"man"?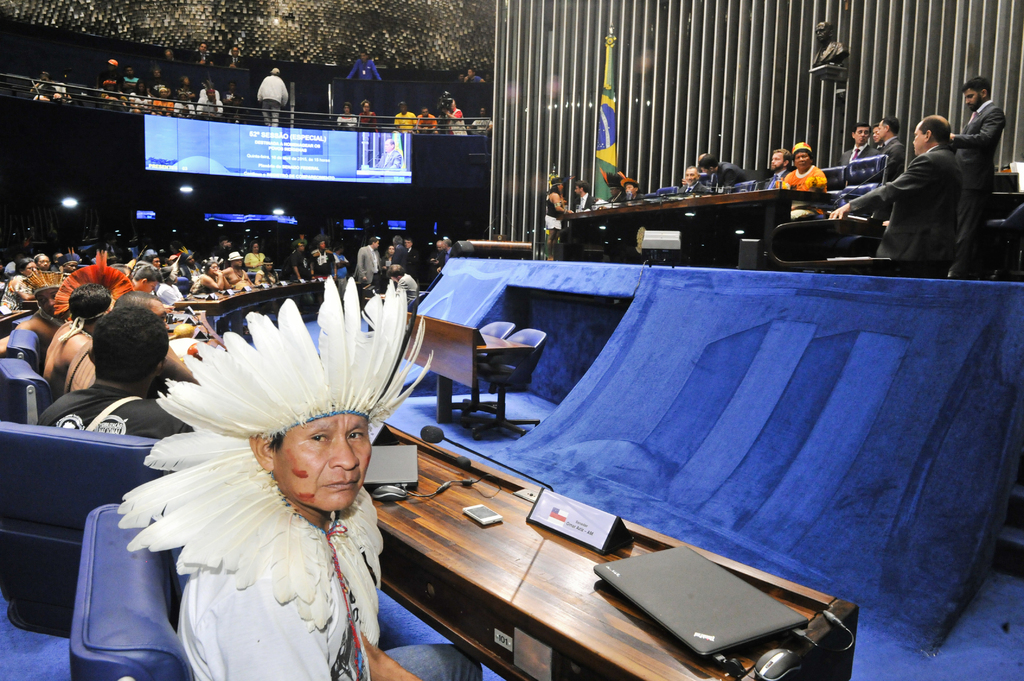
574/180/594/207
